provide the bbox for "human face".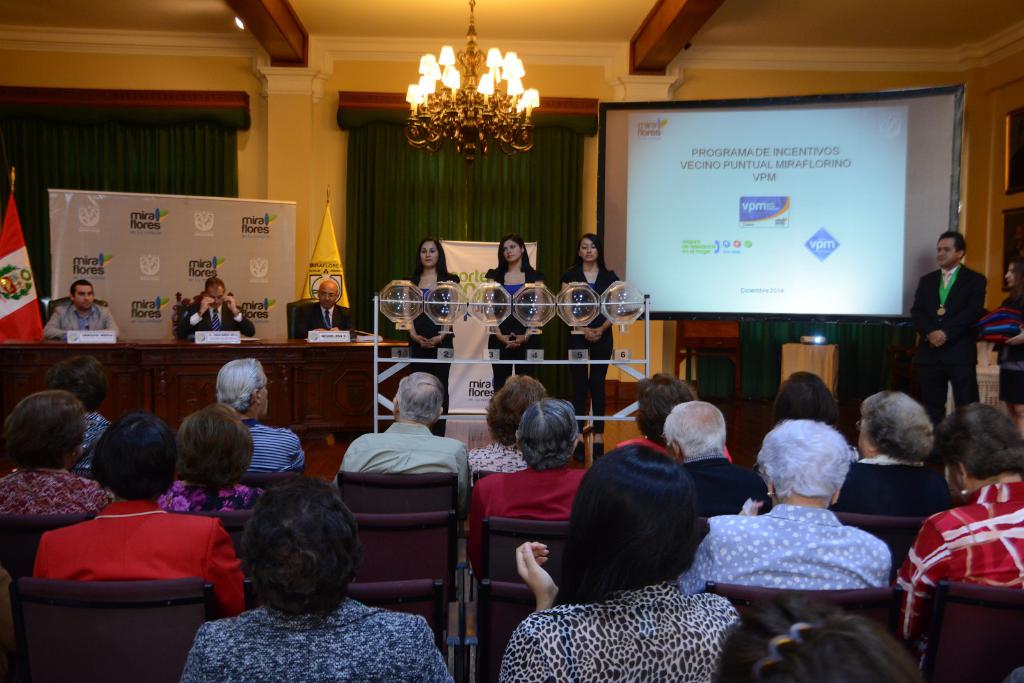
(938,236,963,266).
